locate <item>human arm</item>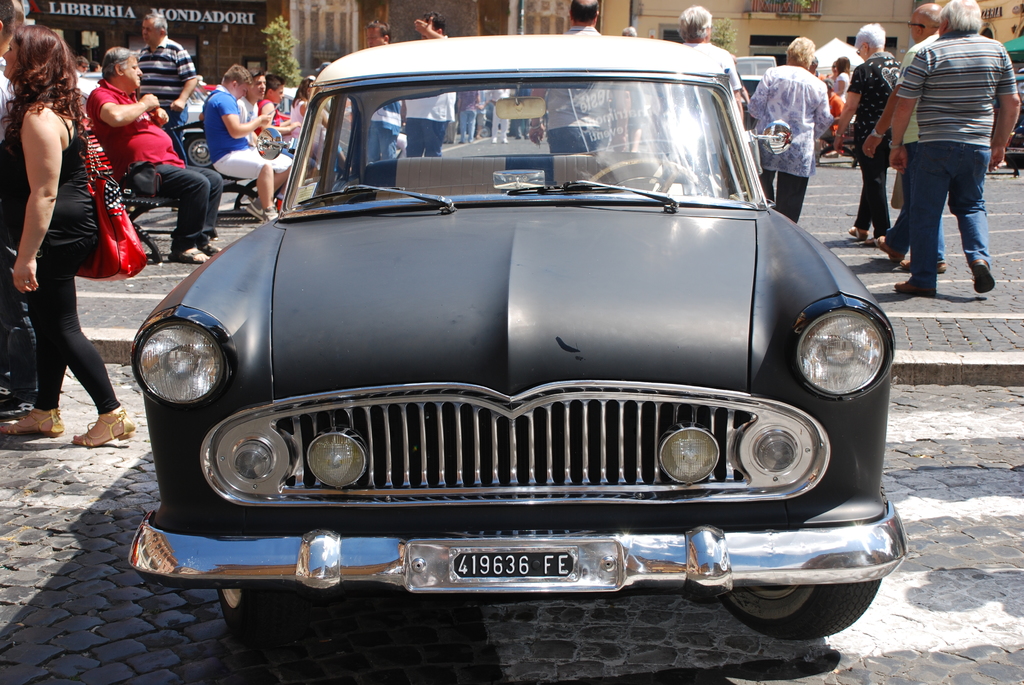
(left=152, top=107, right=170, bottom=127)
